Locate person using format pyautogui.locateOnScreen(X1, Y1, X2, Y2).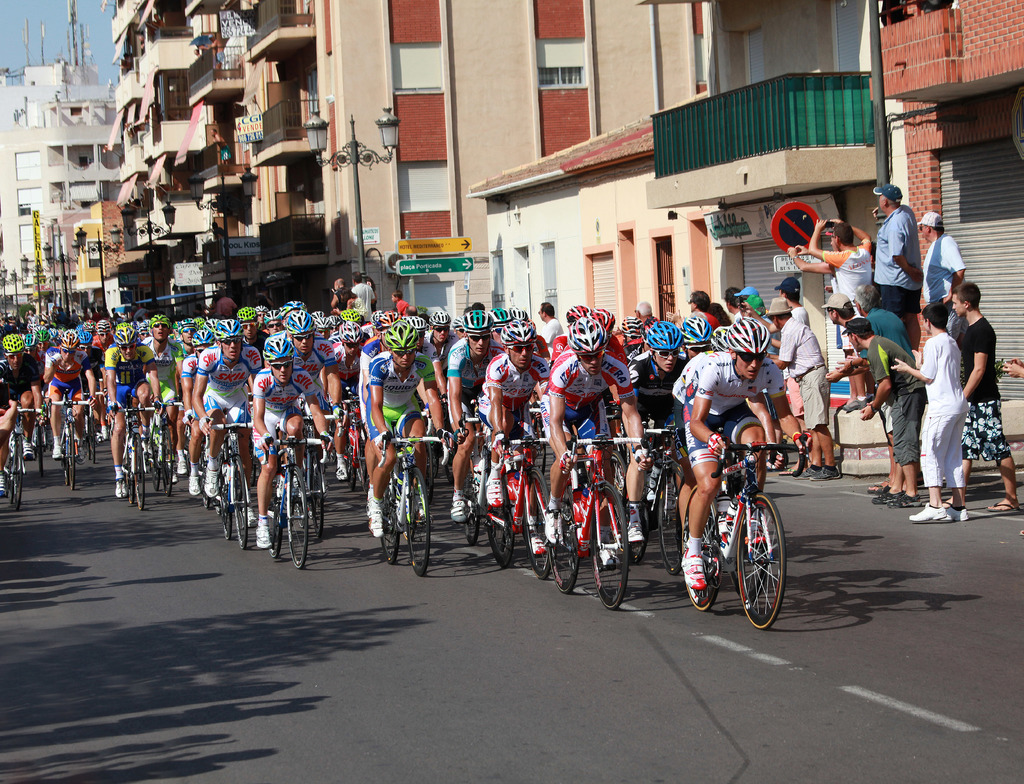
pyautogui.locateOnScreen(714, 300, 730, 325).
